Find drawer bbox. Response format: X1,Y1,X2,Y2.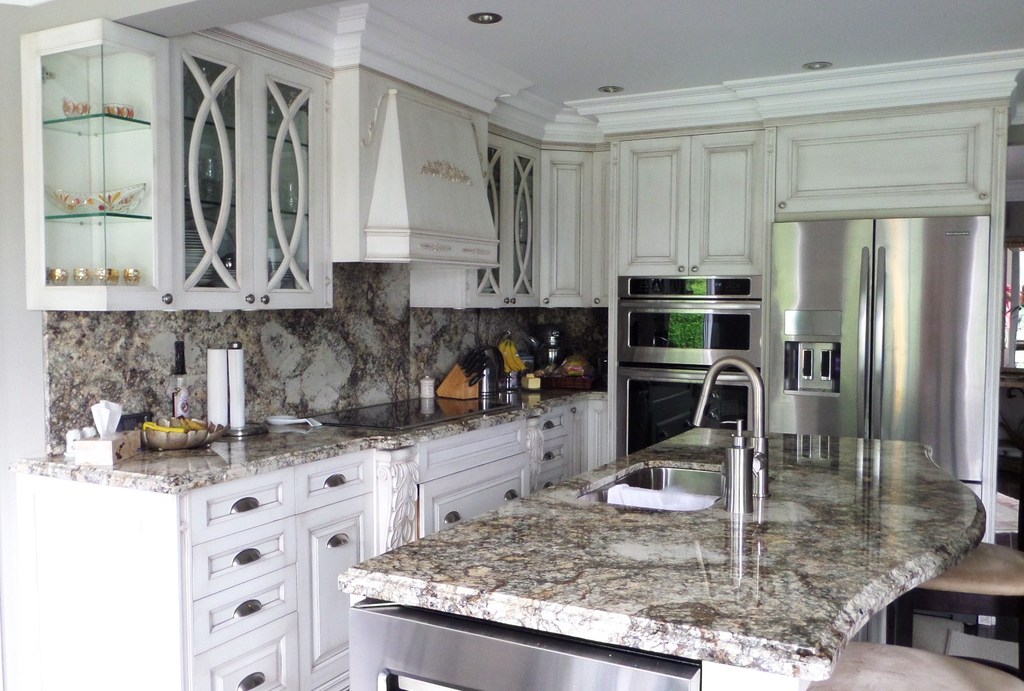
180,517,298,690.
